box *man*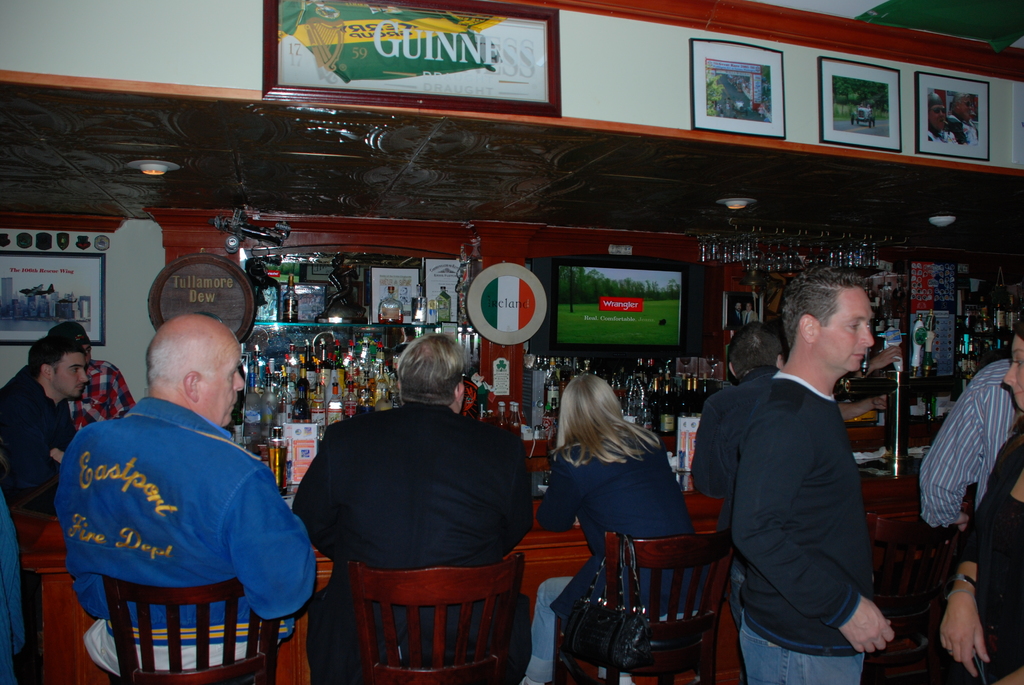
<box>925,93,957,145</box>
